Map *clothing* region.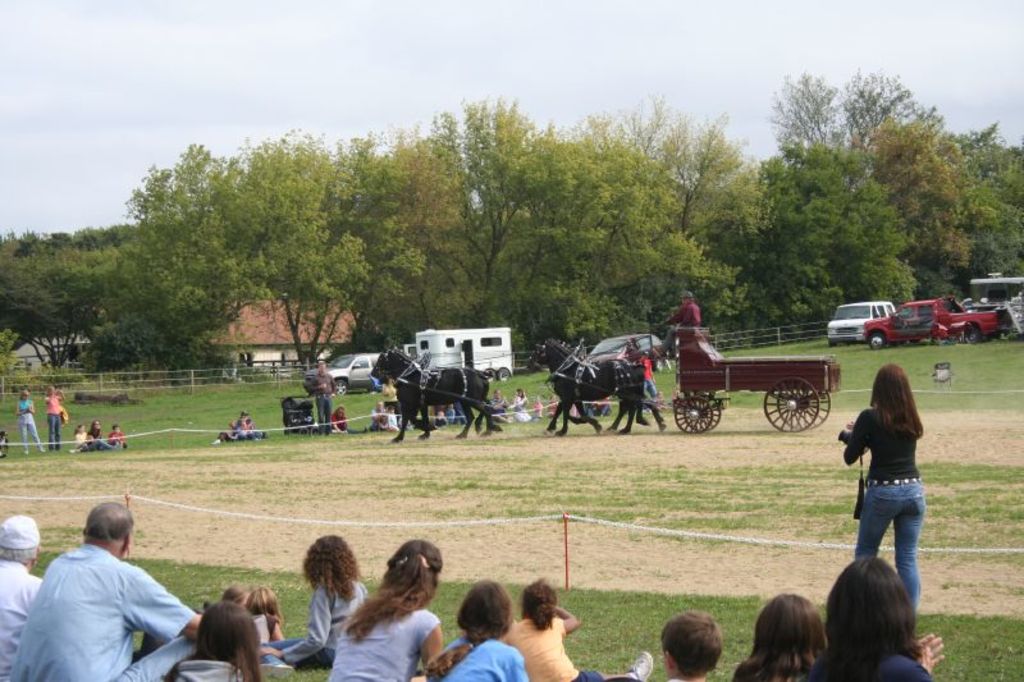
Mapped to Rect(44, 390, 63, 449).
